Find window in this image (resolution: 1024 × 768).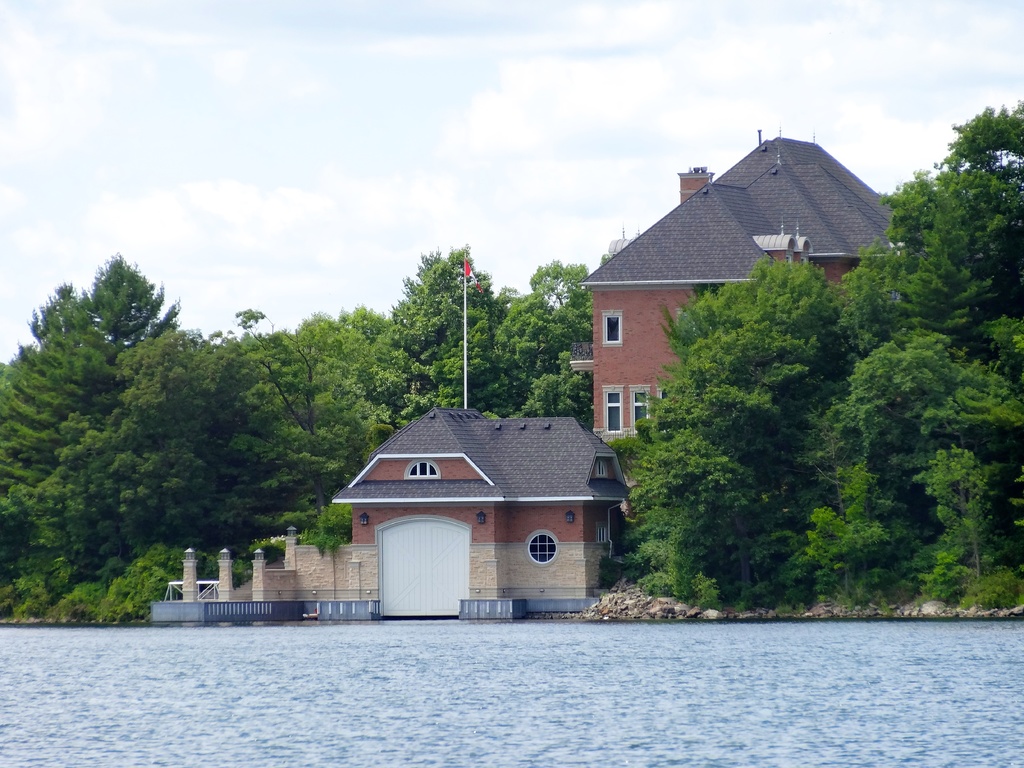
605, 387, 624, 429.
